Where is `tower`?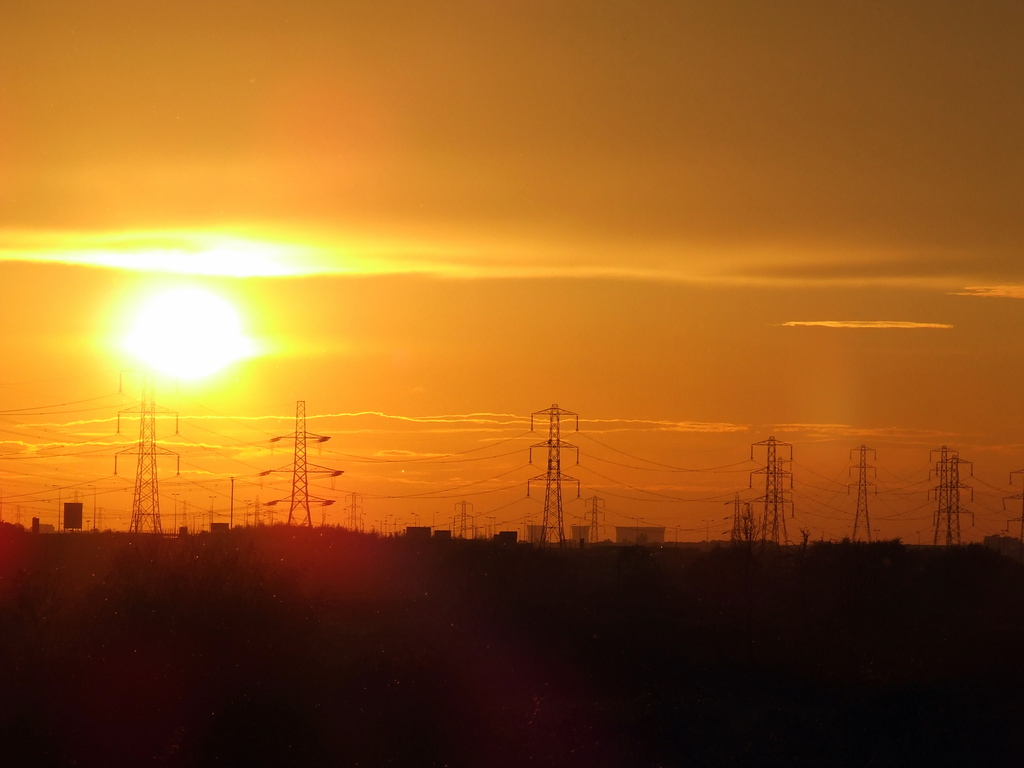
(x1=920, y1=441, x2=960, y2=544).
